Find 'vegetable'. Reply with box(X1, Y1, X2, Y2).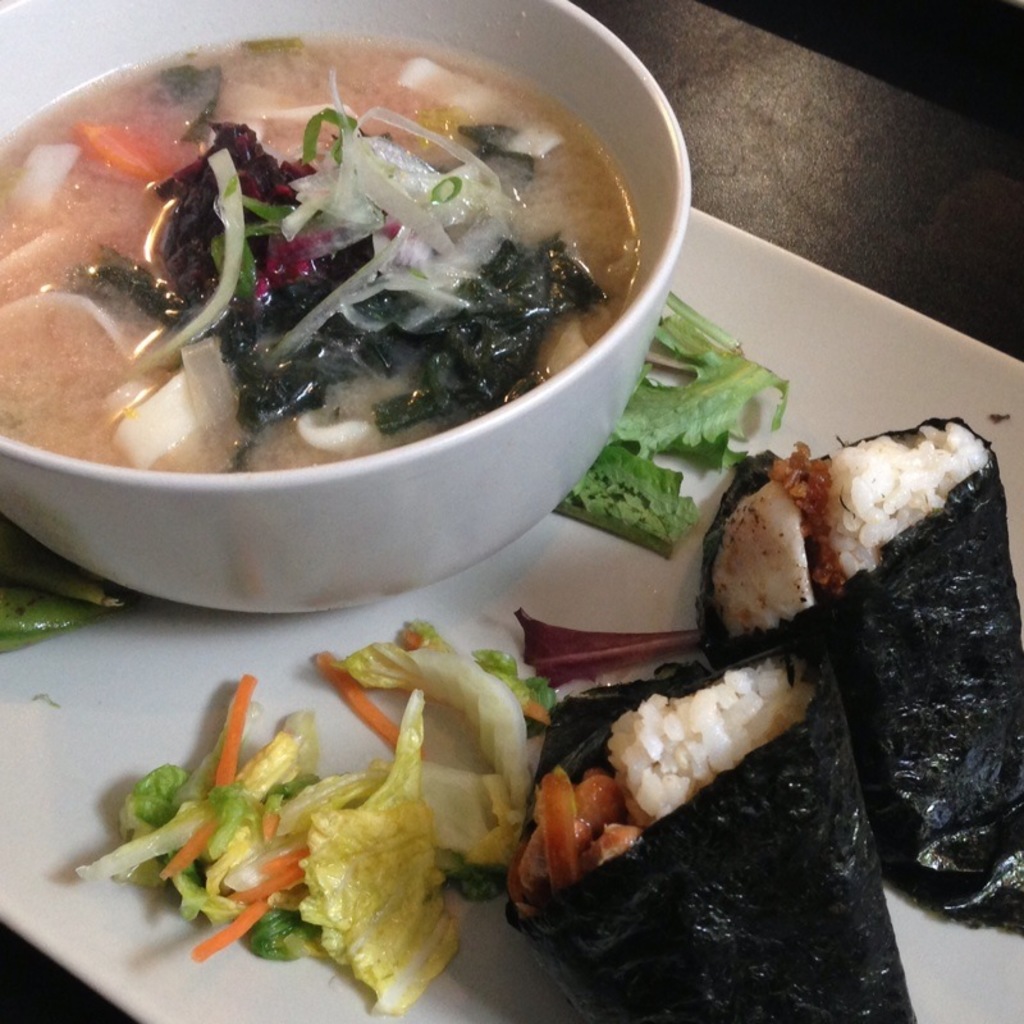
box(572, 298, 787, 564).
